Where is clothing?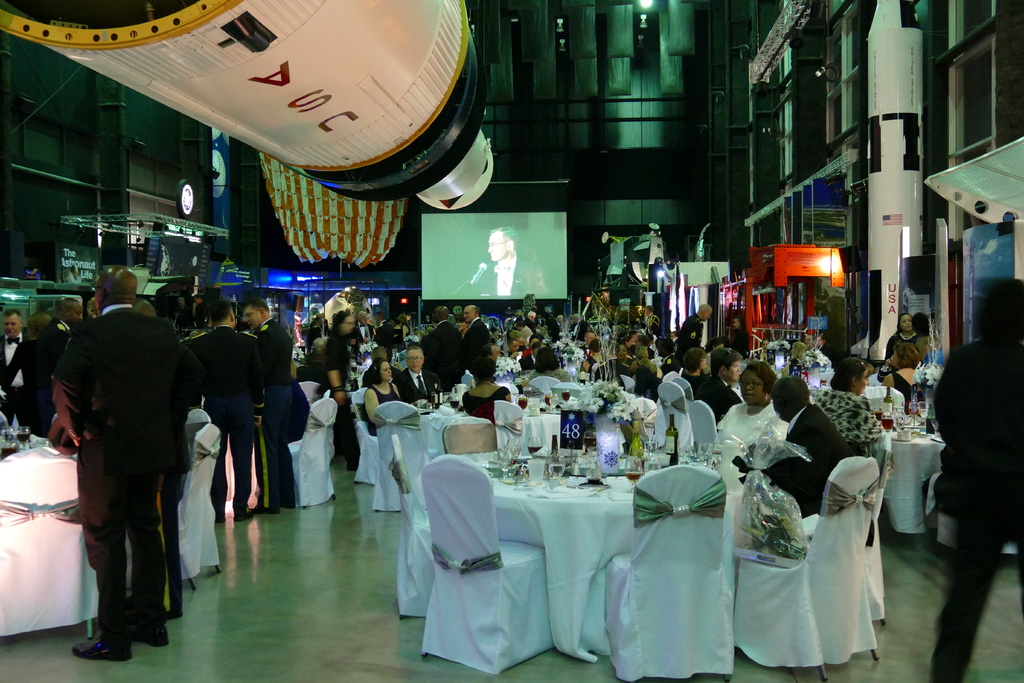
317,328,354,459.
